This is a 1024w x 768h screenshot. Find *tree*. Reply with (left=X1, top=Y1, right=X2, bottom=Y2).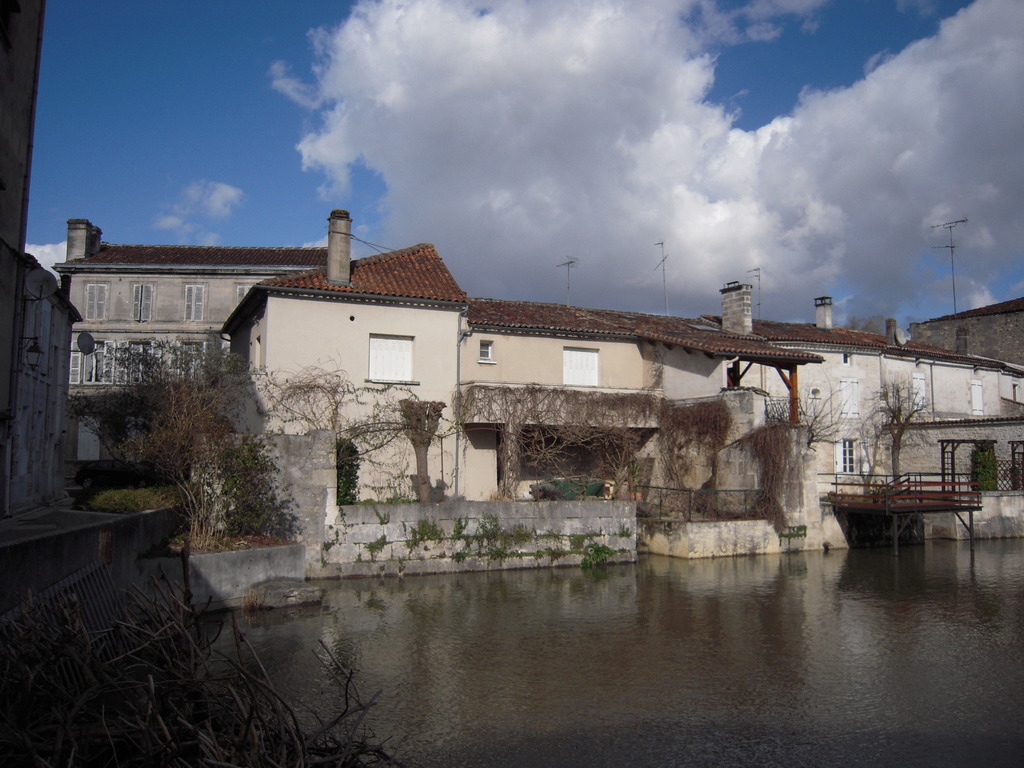
(left=864, top=385, right=935, bottom=483).
